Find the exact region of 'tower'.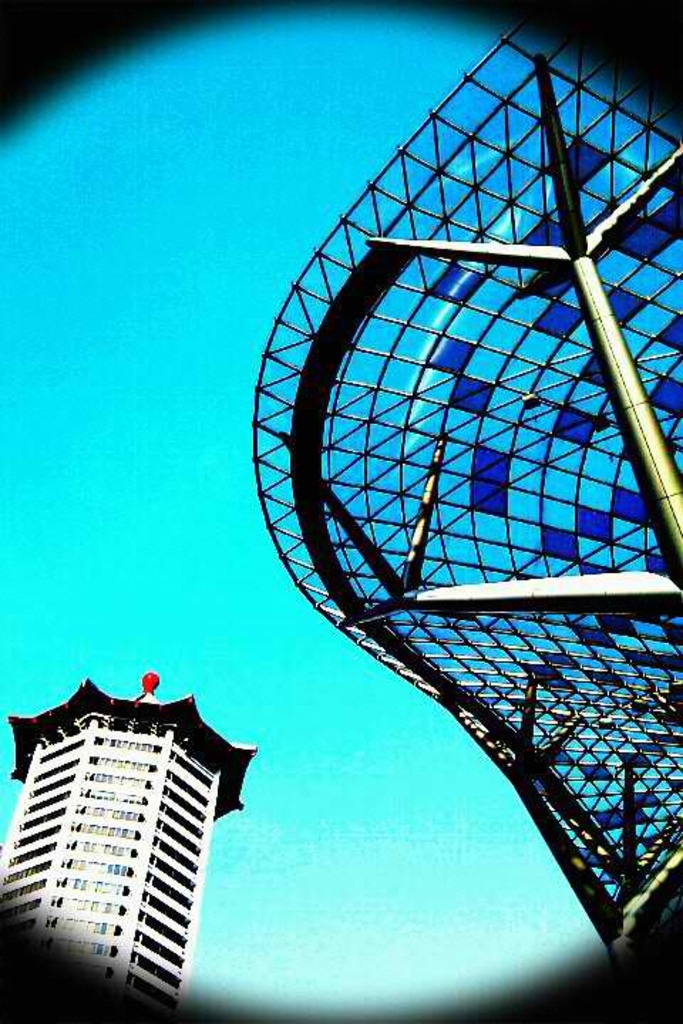
Exact region: {"x1": 0, "y1": 667, "x2": 256, "y2": 1023}.
